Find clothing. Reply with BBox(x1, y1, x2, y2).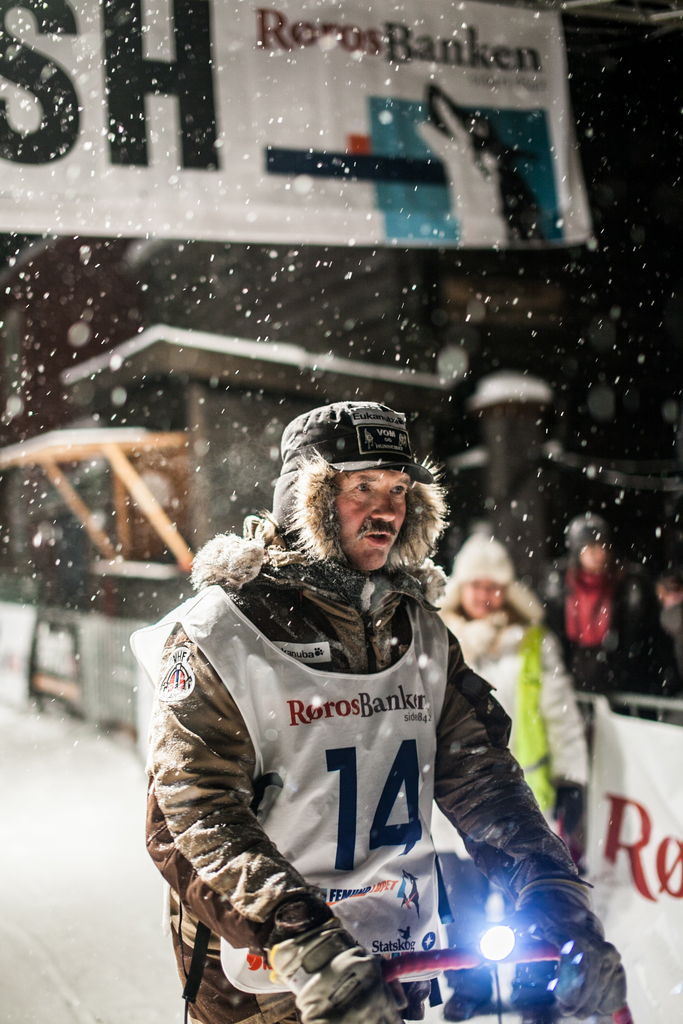
BBox(433, 622, 589, 1012).
